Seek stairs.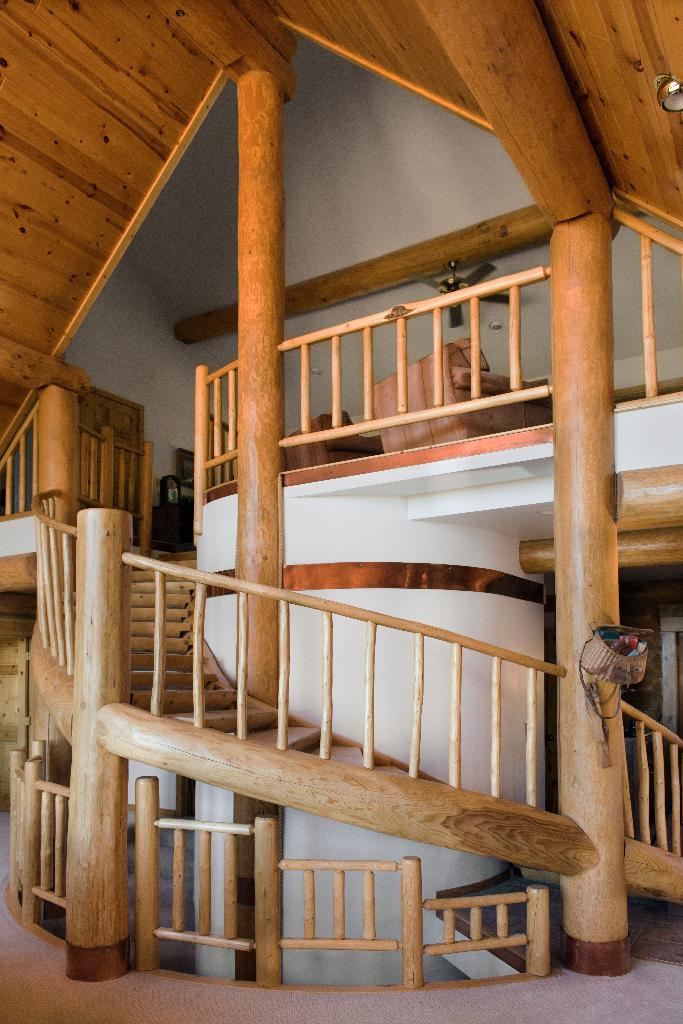
detection(62, 552, 412, 777).
